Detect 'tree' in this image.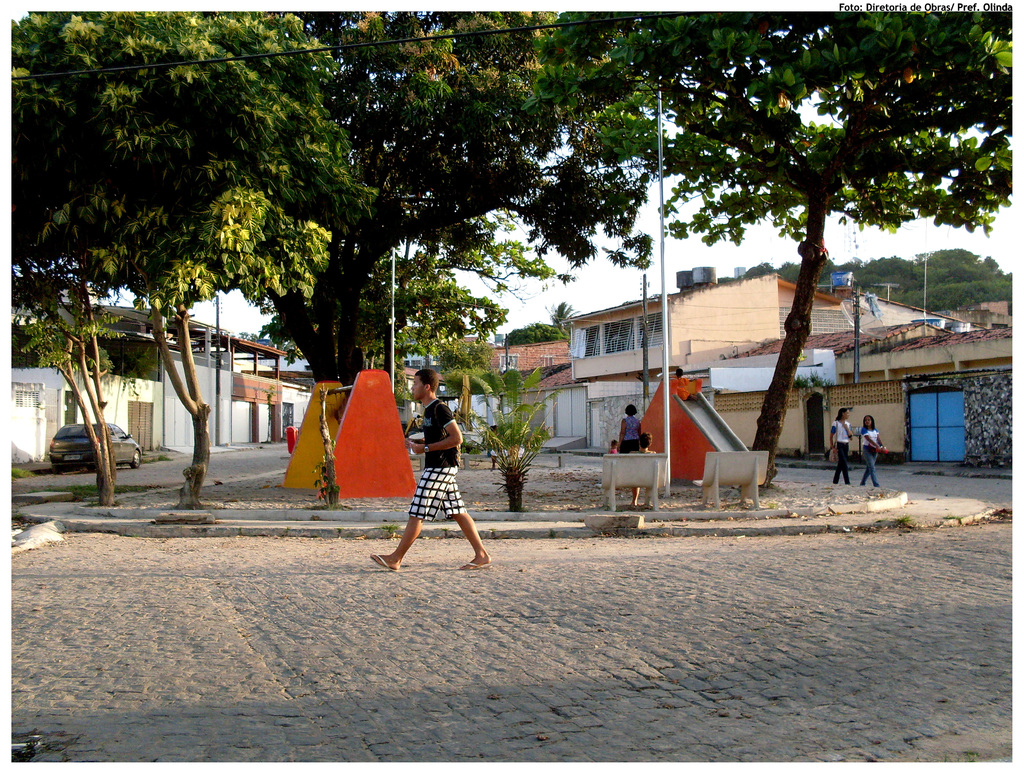
Detection: bbox=[452, 360, 572, 516].
